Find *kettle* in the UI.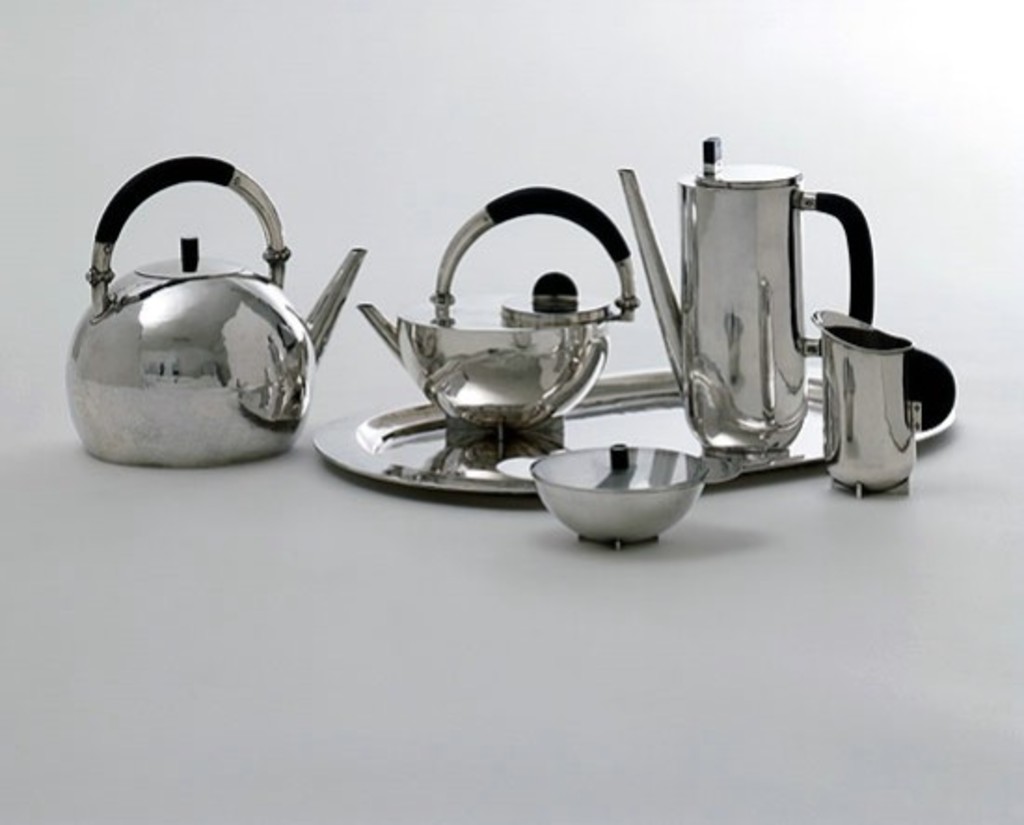
UI element at box(50, 143, 371, 471).
